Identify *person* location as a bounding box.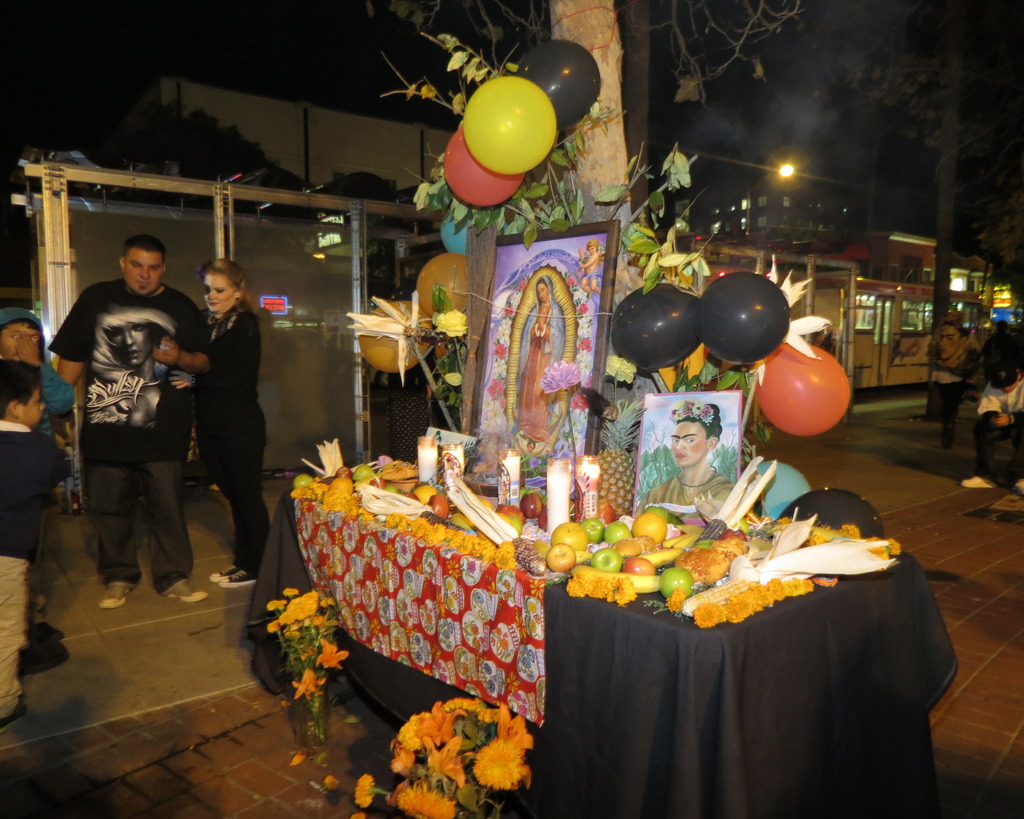
left=937, top=323, right=965, bottom=364.
